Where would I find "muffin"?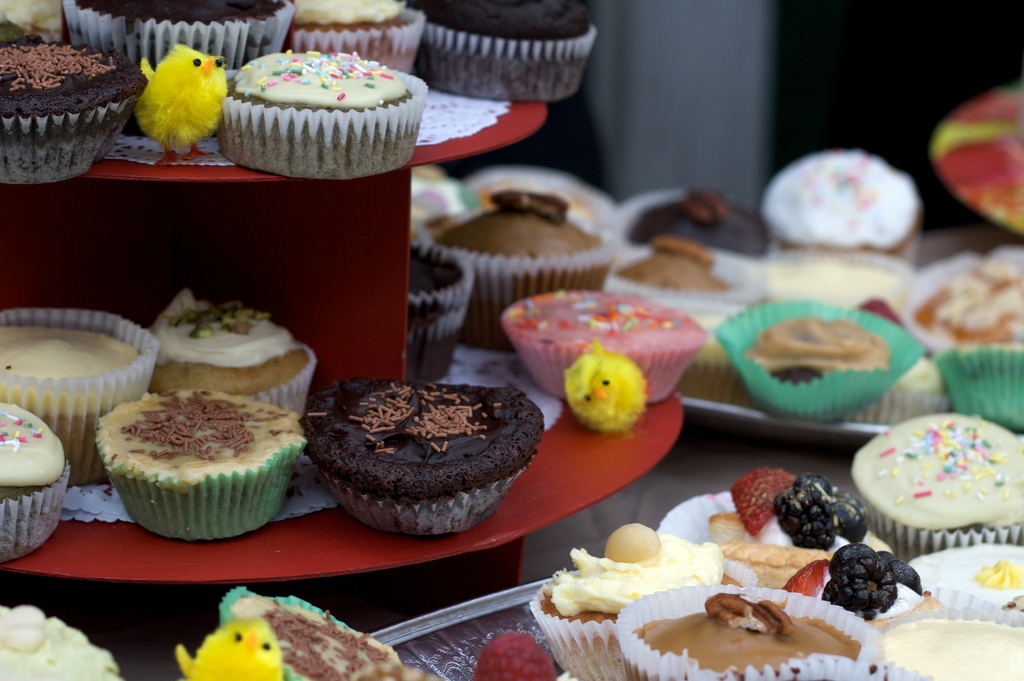
At <bbox>610, 188, 774, 255</bbox>.
